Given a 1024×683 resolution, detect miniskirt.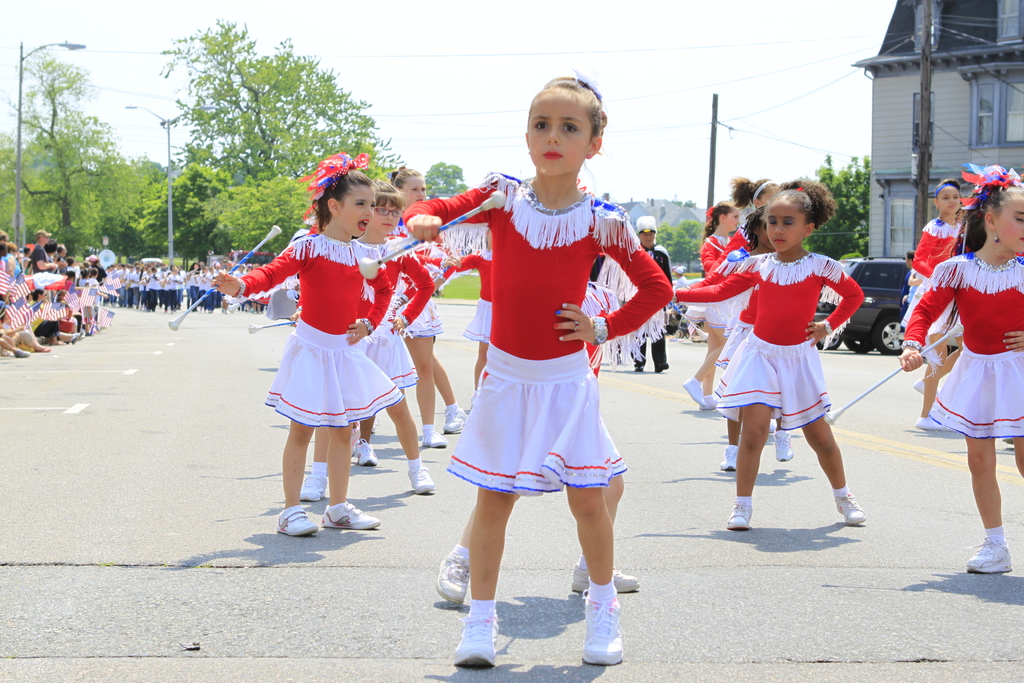
260/313/404/428.
